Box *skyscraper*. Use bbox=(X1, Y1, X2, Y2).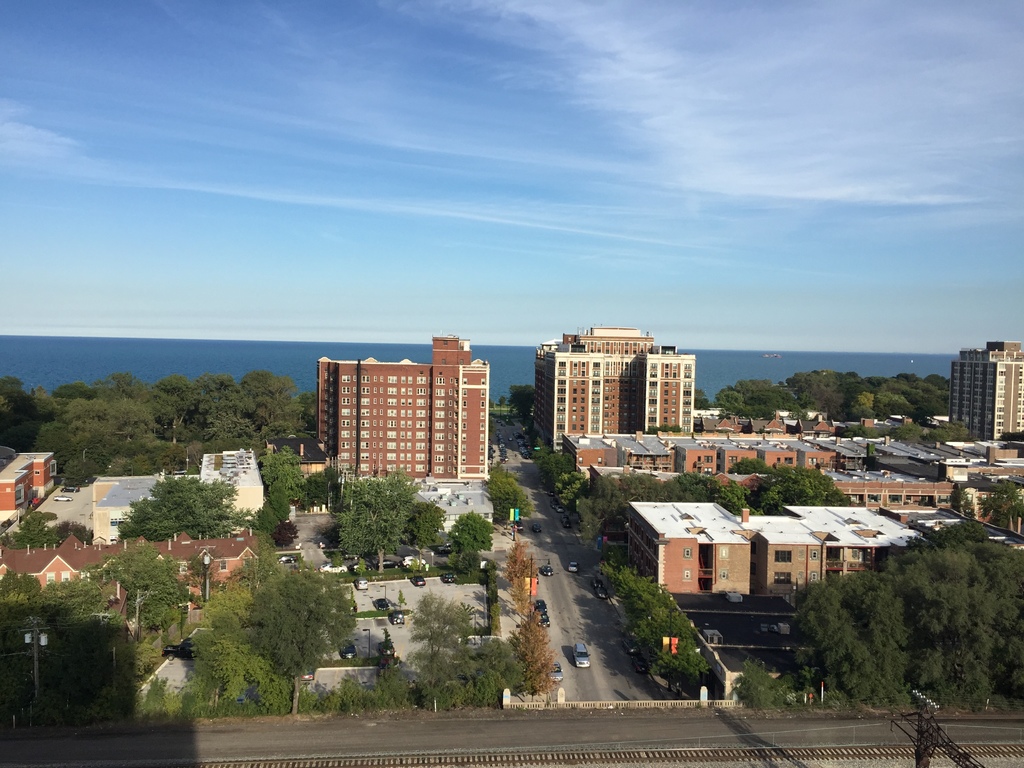
bbox=(938, 336, 1023, 443).
